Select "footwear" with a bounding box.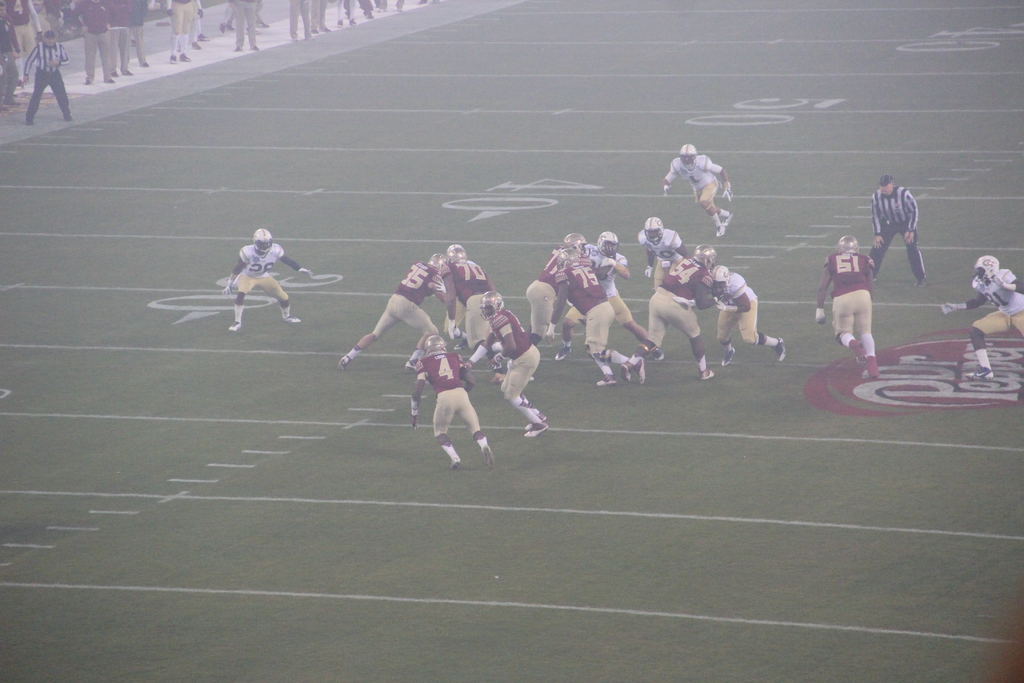
[left=250, top=46, right=256, bottom=50].
